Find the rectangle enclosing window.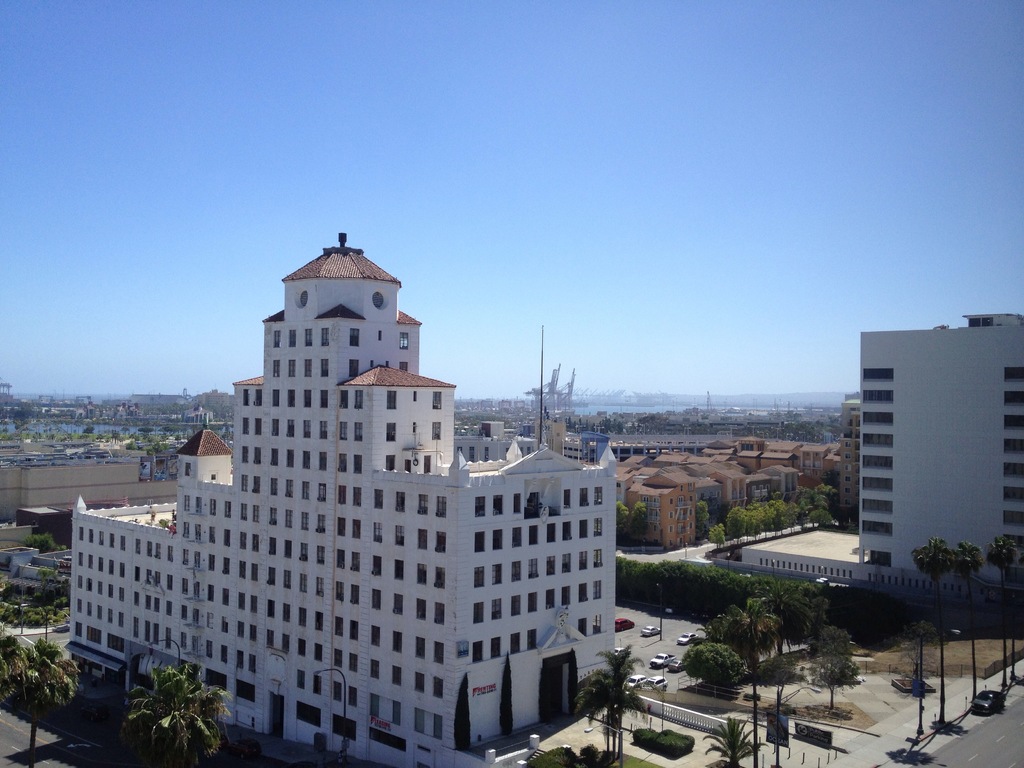
x1=340 y1=422 x2=345 y2=440.
